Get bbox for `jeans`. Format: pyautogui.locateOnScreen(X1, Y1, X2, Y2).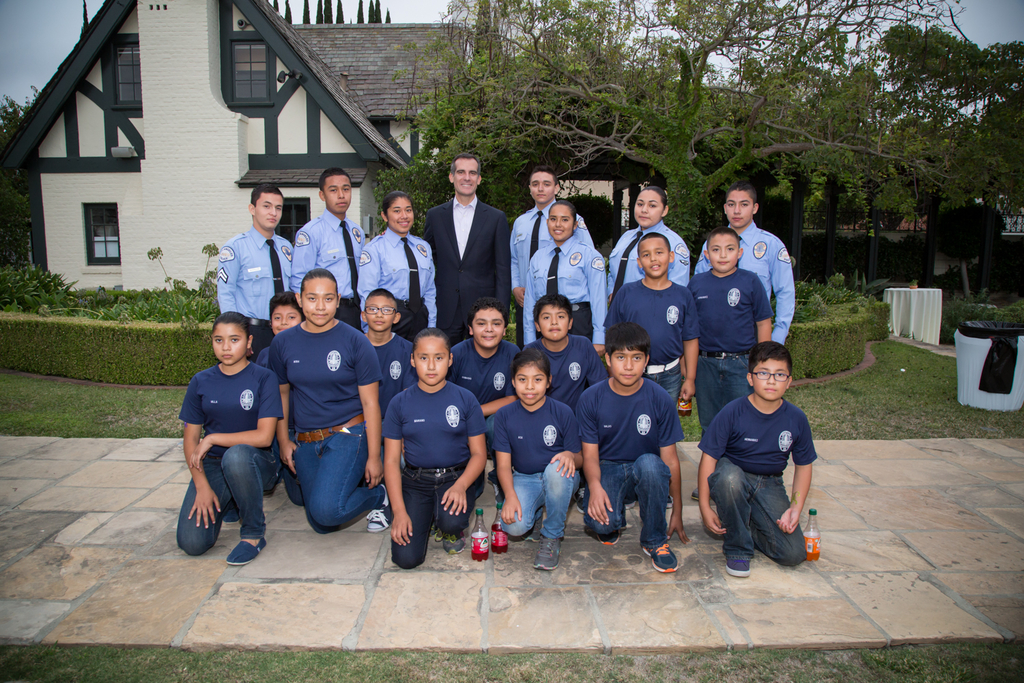
pyautogui.locateOnScreen(494, 460, 586, 542).
